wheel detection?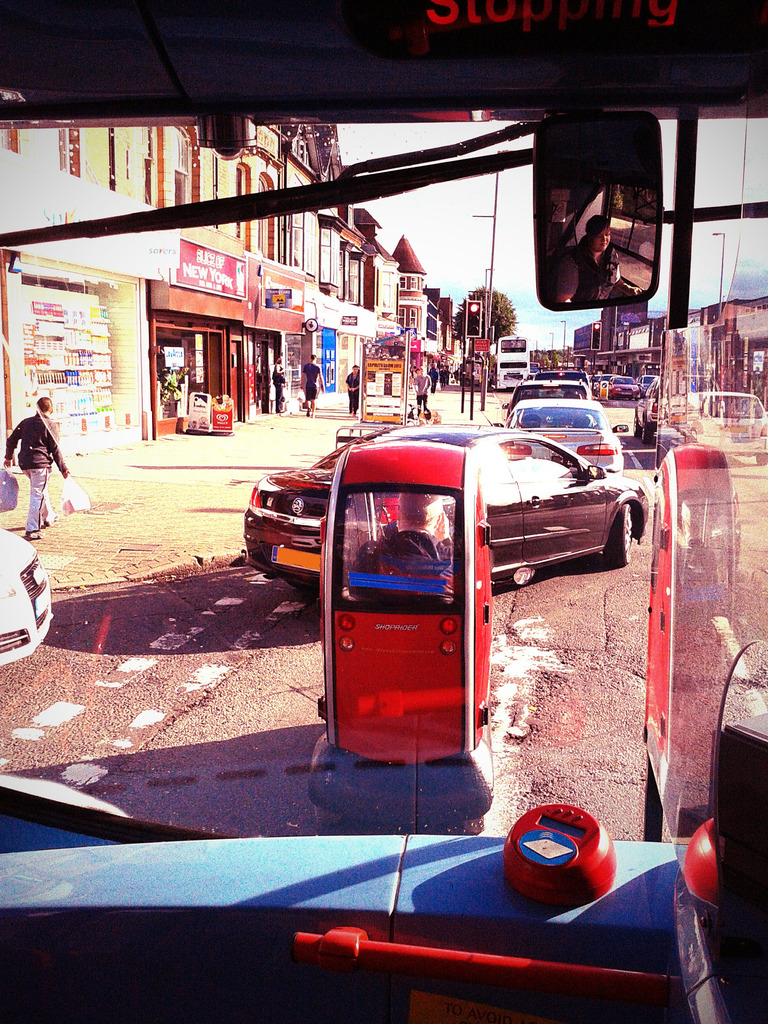
box=[636, 396, 641, 403]
